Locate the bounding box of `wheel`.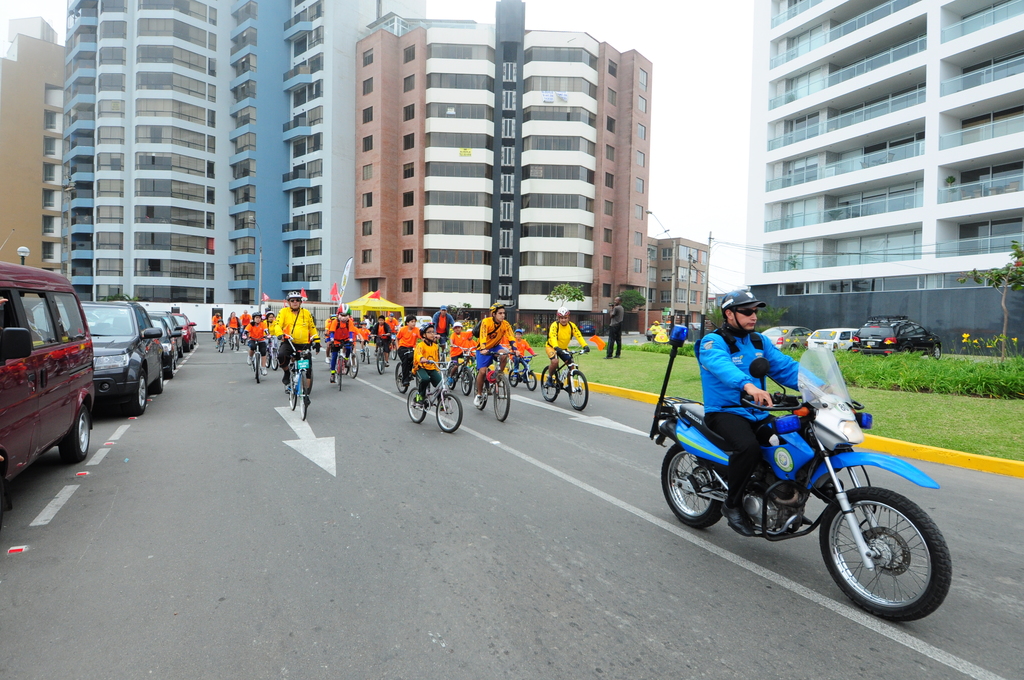
Bounding box: bbox=[395, 360, 406, 395].
